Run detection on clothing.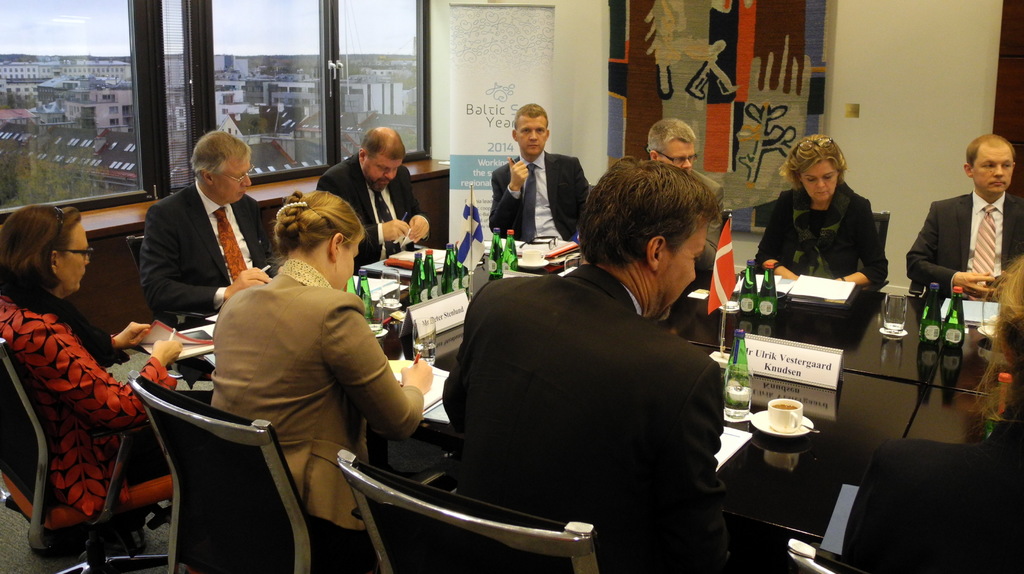
Result: BBox(6, 293, 175, 536).
